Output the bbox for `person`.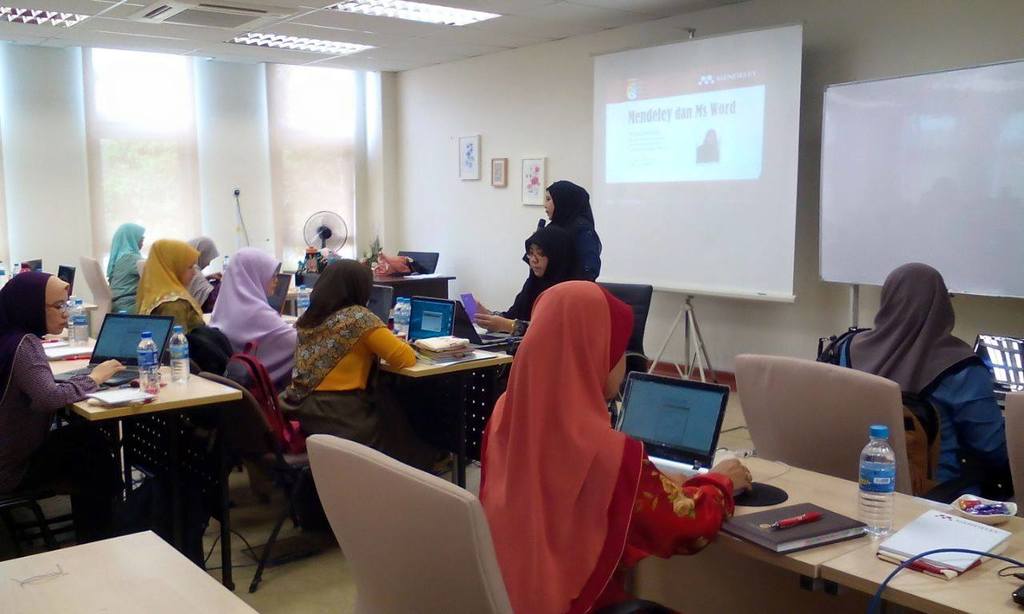
box(274, 255, 430, 472).
